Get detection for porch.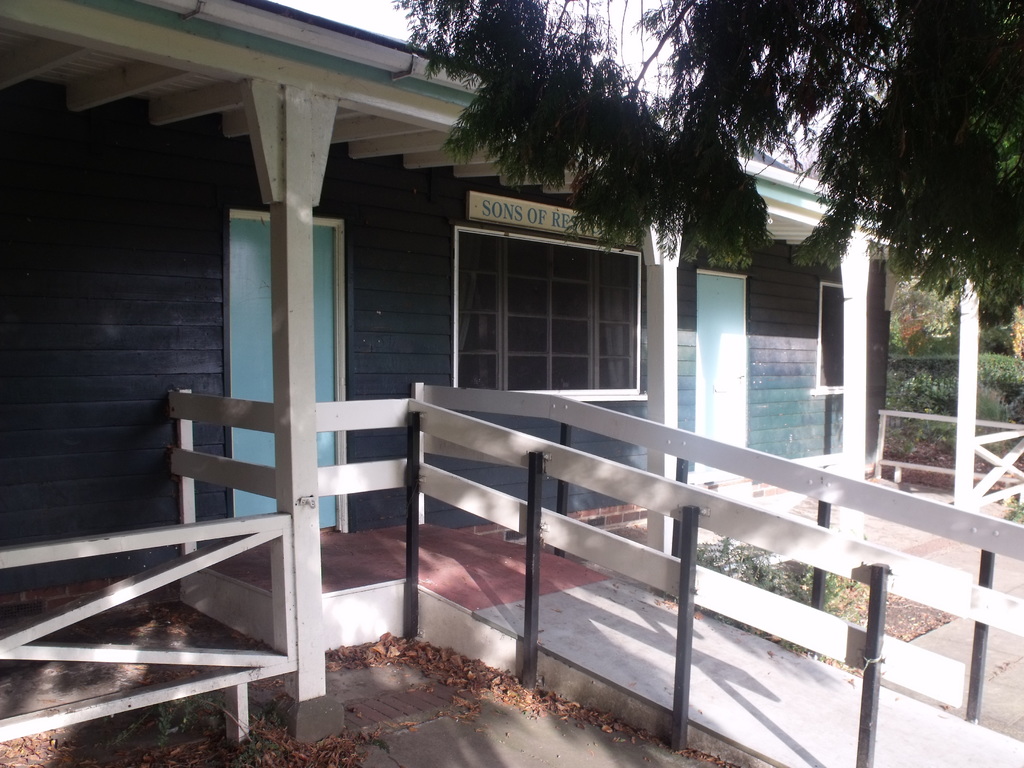
Detection: detection(0, 385, 1023, 767).
